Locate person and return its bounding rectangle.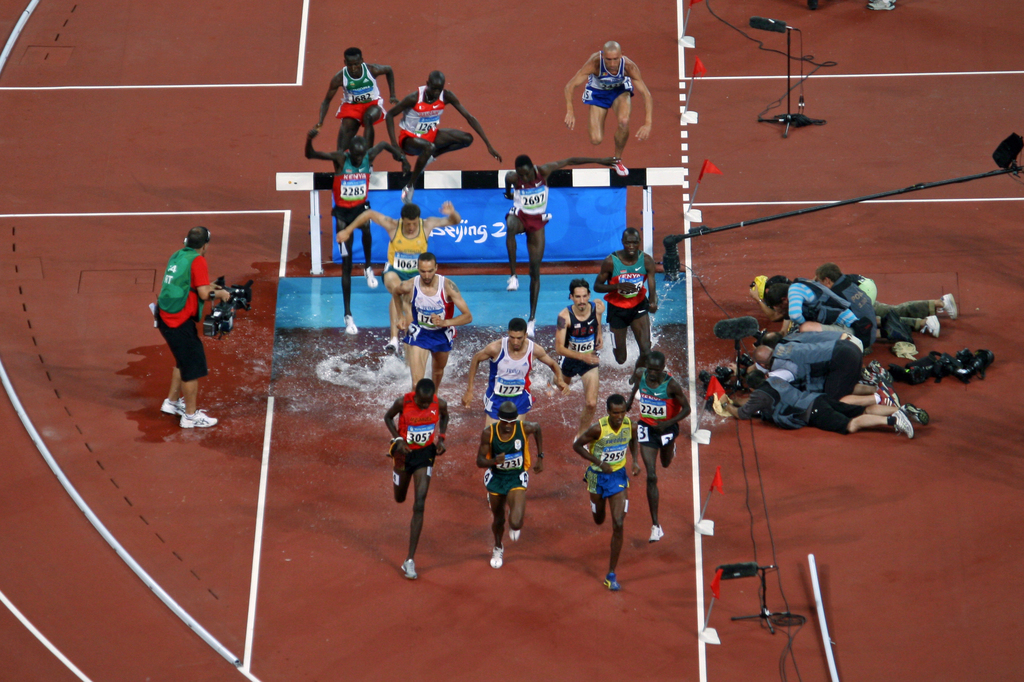
[left=462, top=318, right=564, bottom=429].
